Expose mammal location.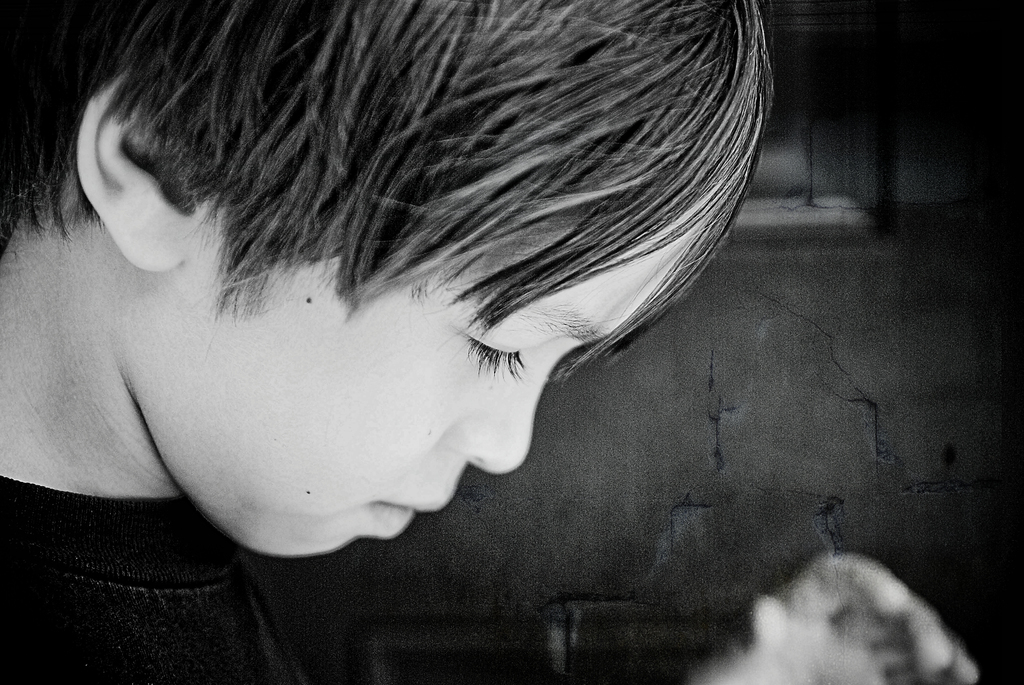
Exposed at [0,10,796,609].
